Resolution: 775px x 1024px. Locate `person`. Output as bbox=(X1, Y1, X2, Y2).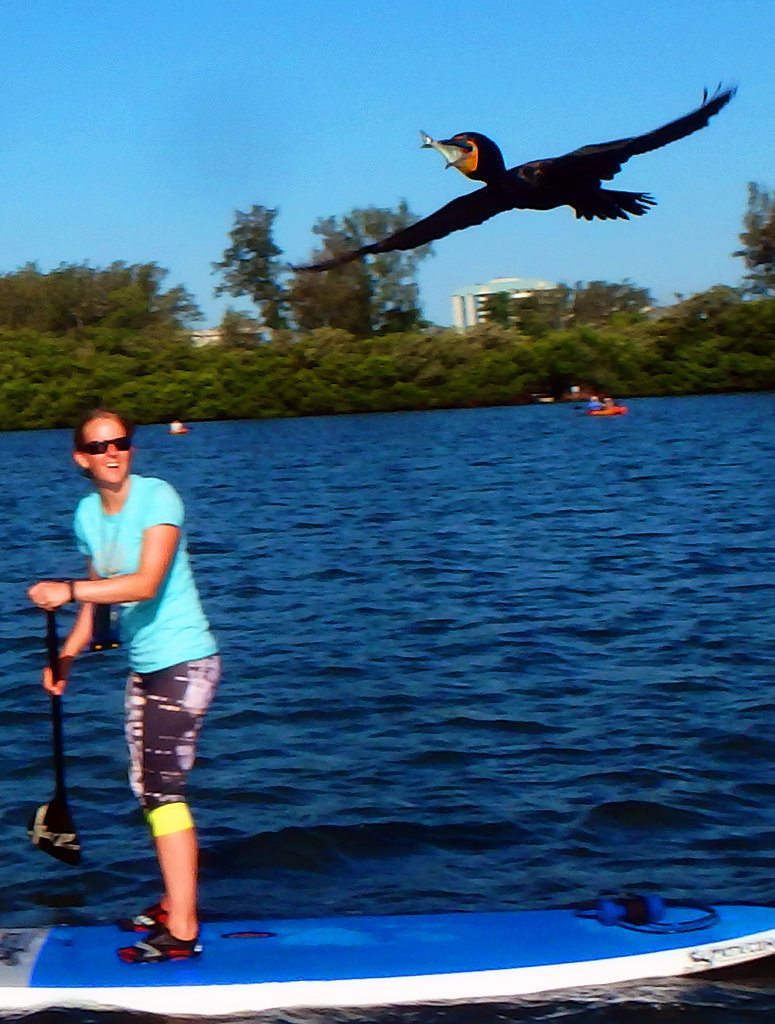
bbox=(44, 411, 227, 933).
